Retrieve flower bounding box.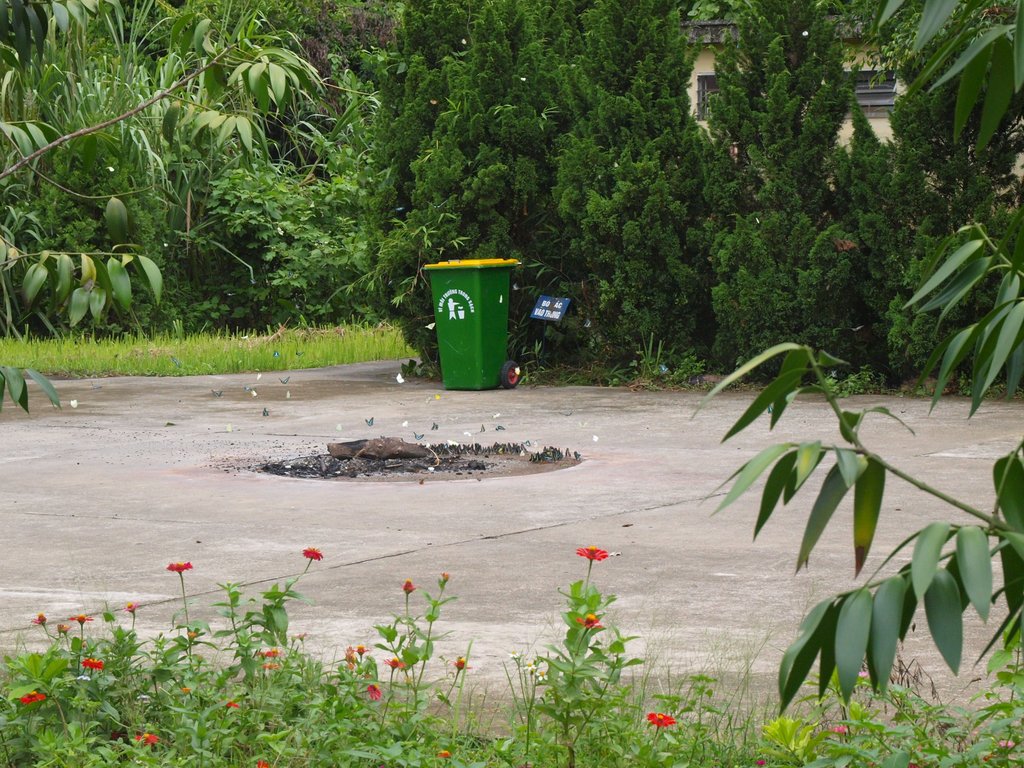
Bounding box: select_region(230, 700, 243, 721).
